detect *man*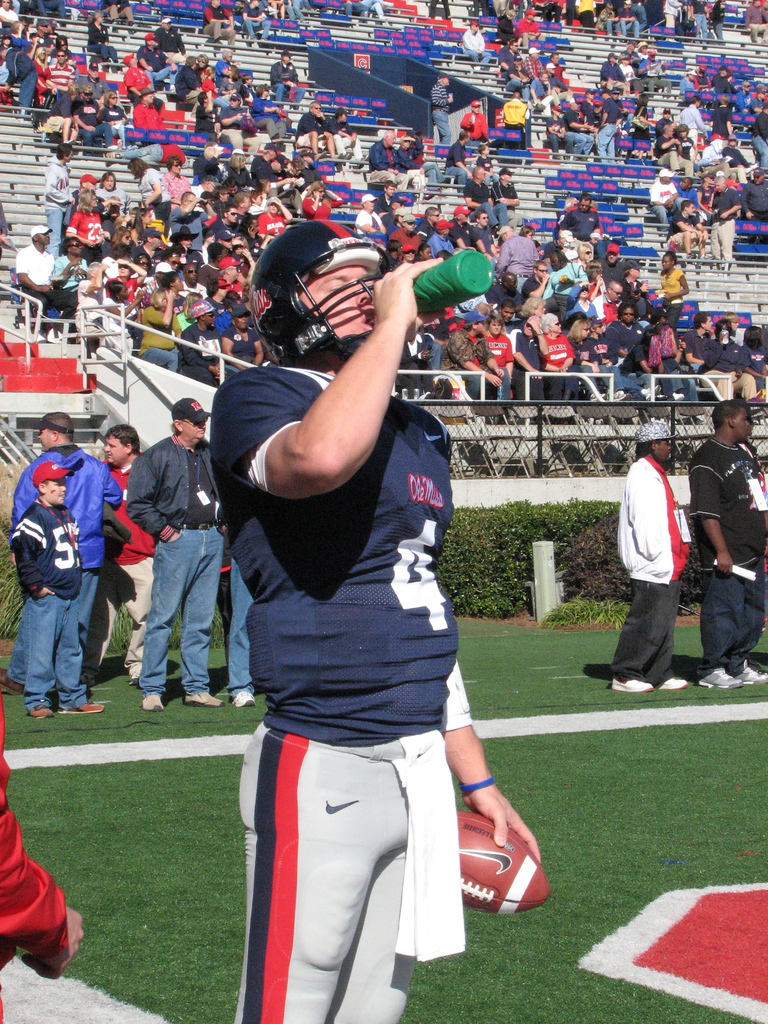
[left=213, top=166, right=527, bottom=1023]
